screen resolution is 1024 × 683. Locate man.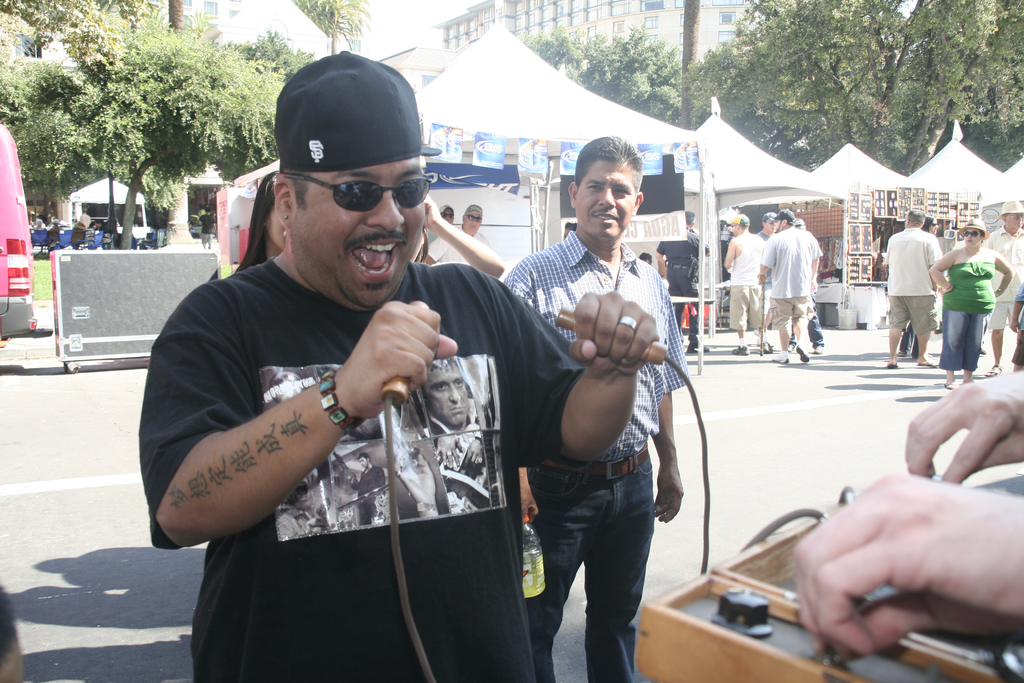
x1=419 y1=202 x2=461 y2=249.
